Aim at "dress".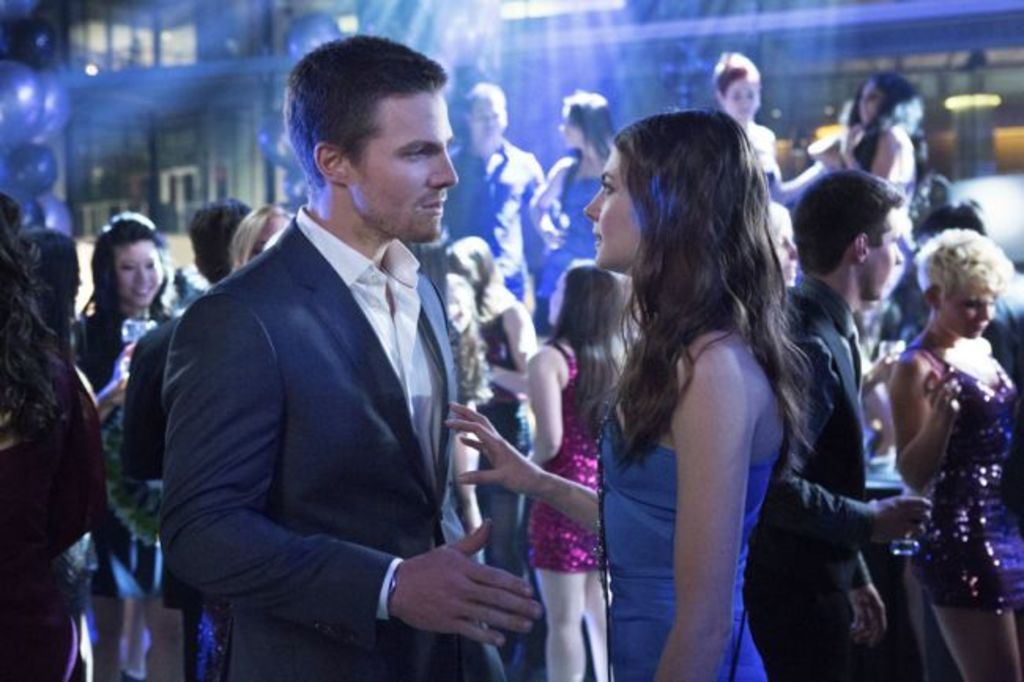
Aimed at (911, 347, 1022, 608).
